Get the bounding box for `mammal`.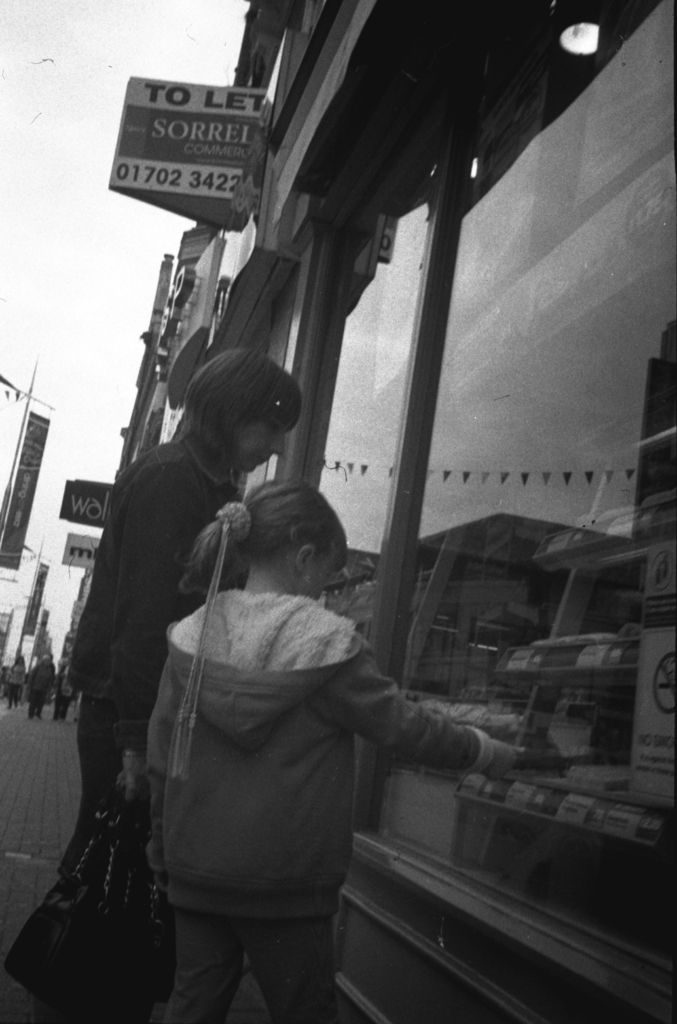
20 653 56 721.
